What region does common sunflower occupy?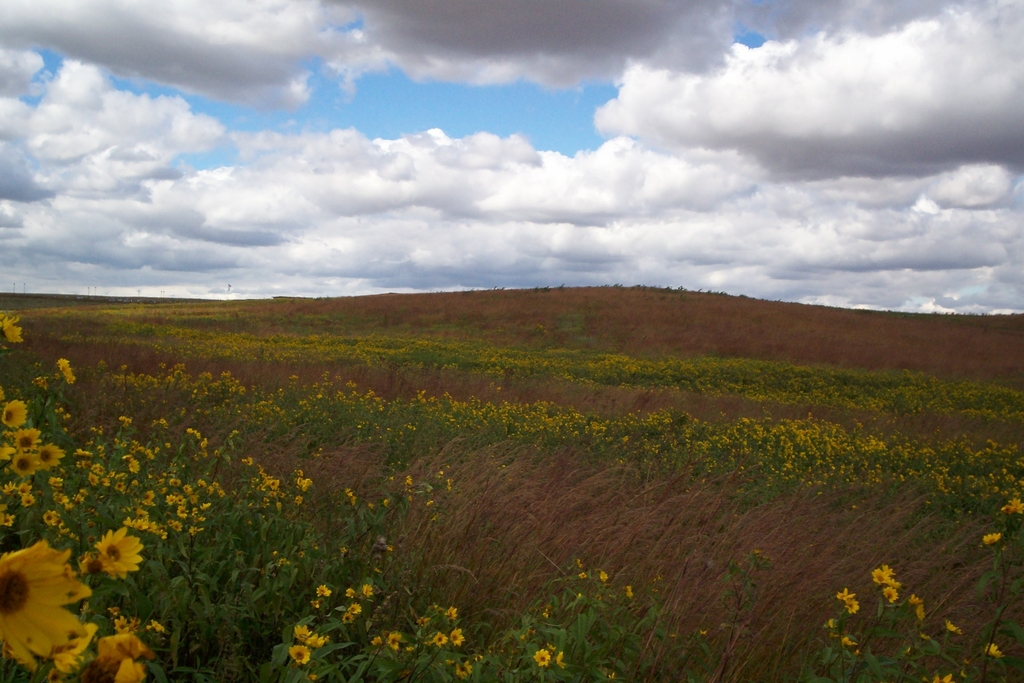
986 642 1001 661.
